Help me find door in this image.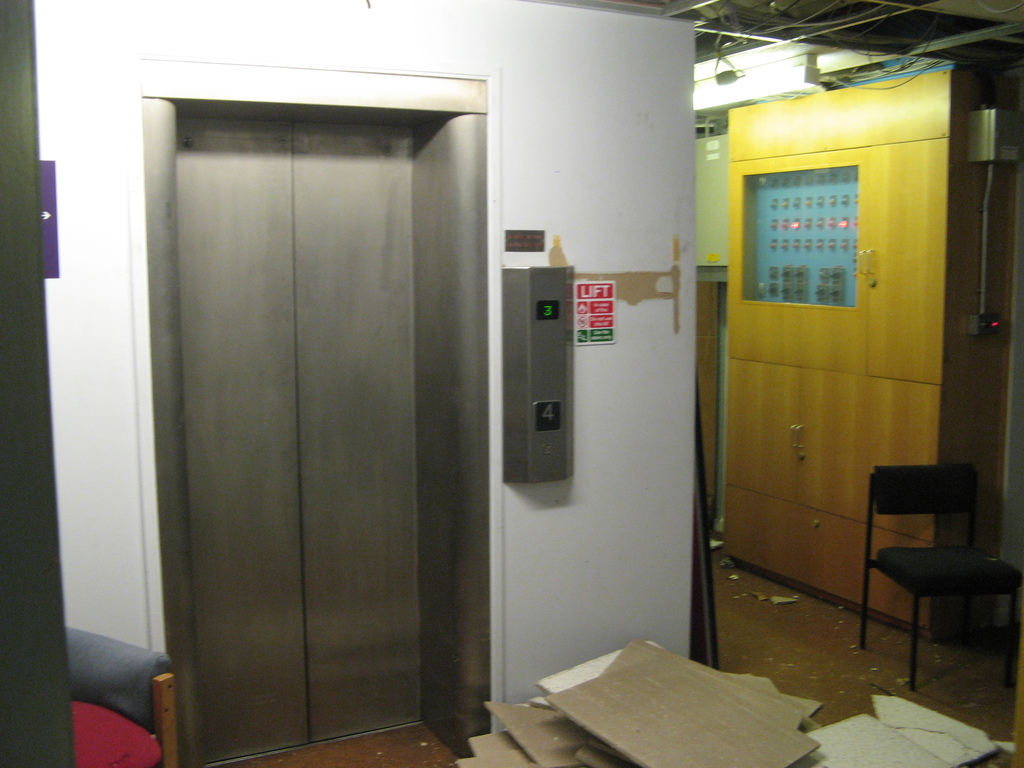
Found it: <region>106, 57, 474, 767</region>.
